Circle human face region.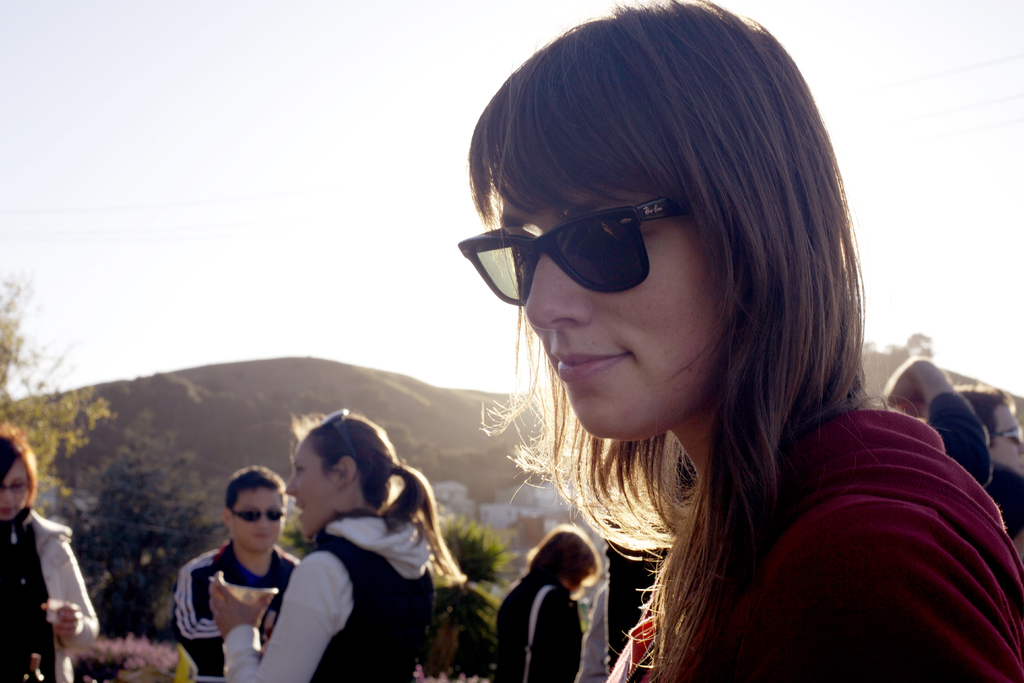
Region: bbox=[229, 484, 282, 556].
